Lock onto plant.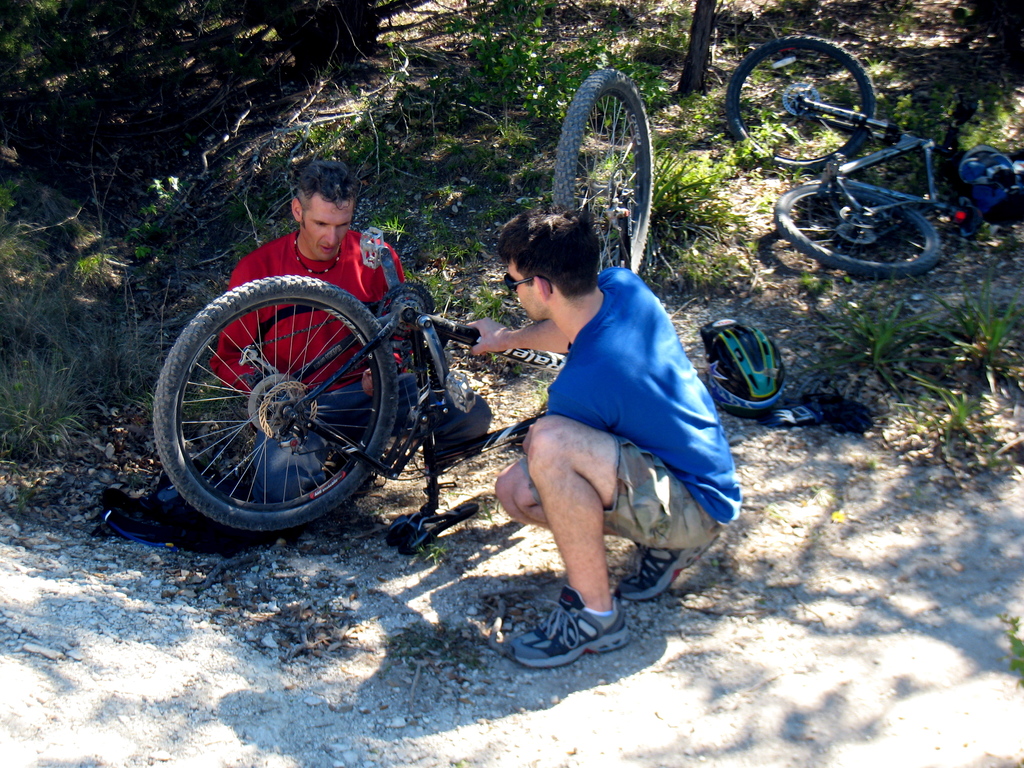
Locked: bbox=[993, 608, 1023, 684].
